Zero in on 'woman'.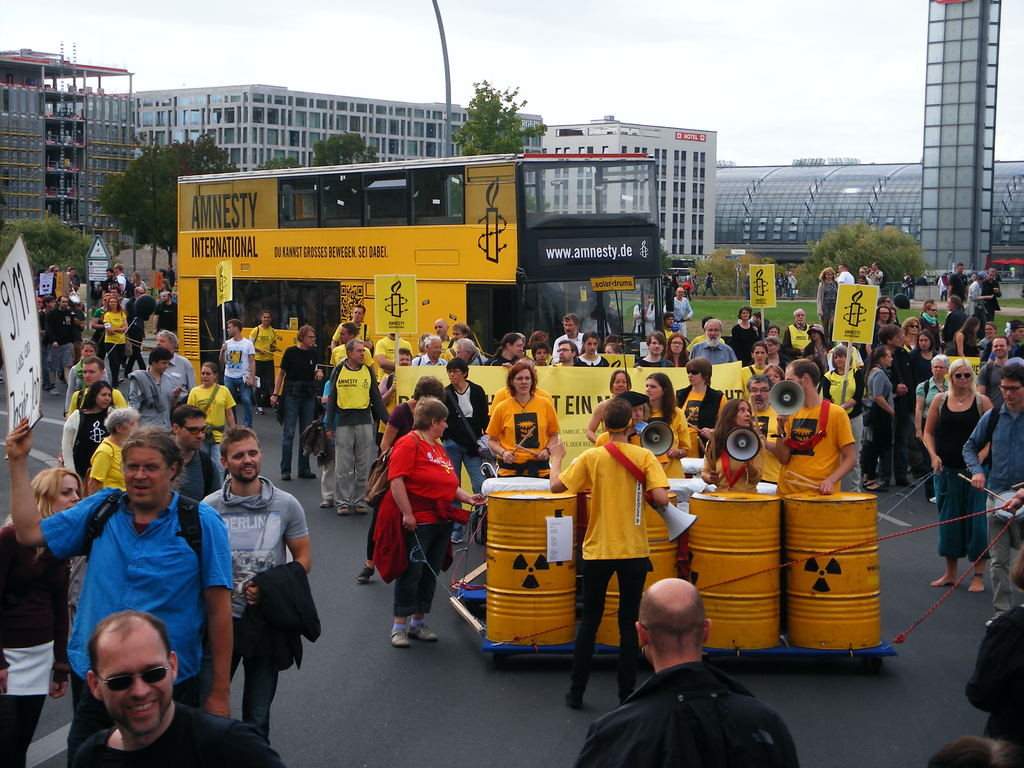
Zeroed in: x1=97 y1=296 x2=132 y2=372.
